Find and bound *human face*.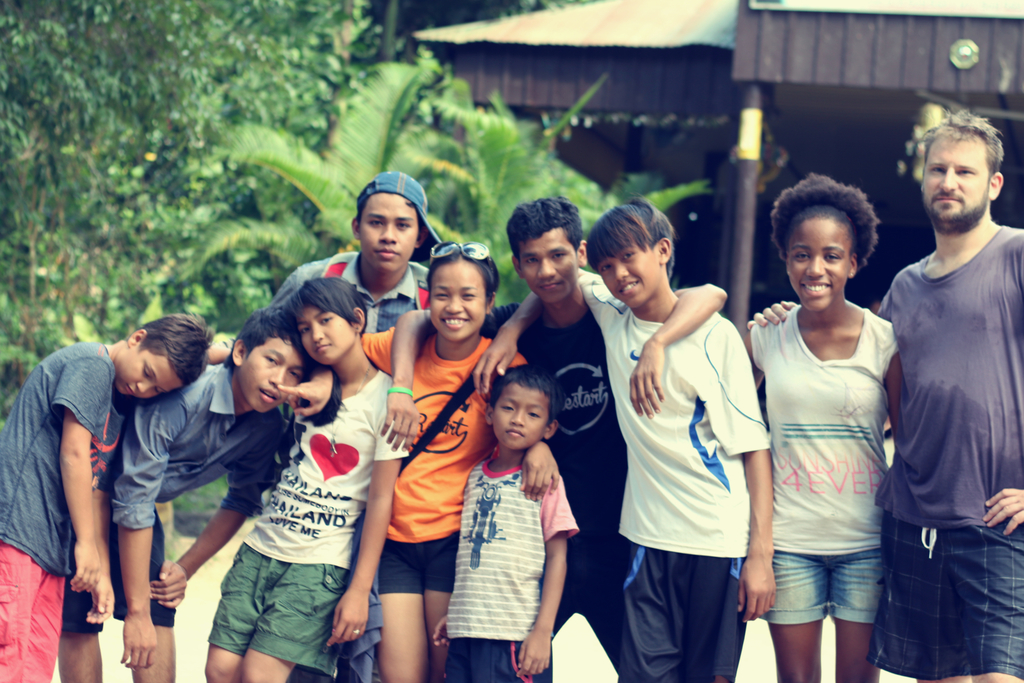
Bound: {"x1": 114, "y1": 343, "x2": 183, "y2": 399}.
